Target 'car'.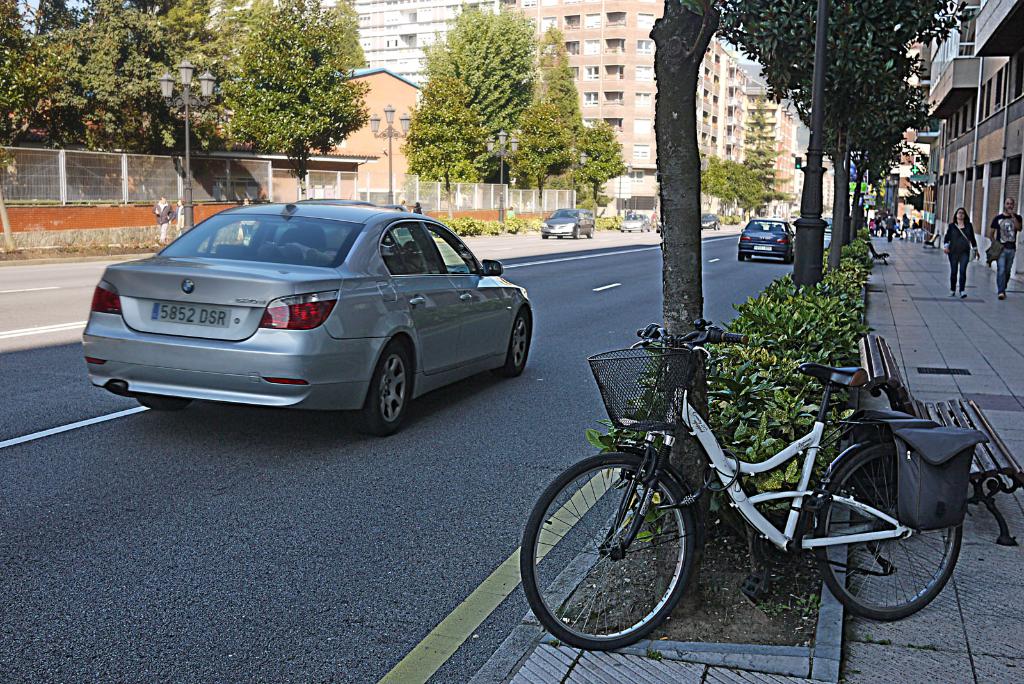
Target region: (706, 214, 722, 230).
